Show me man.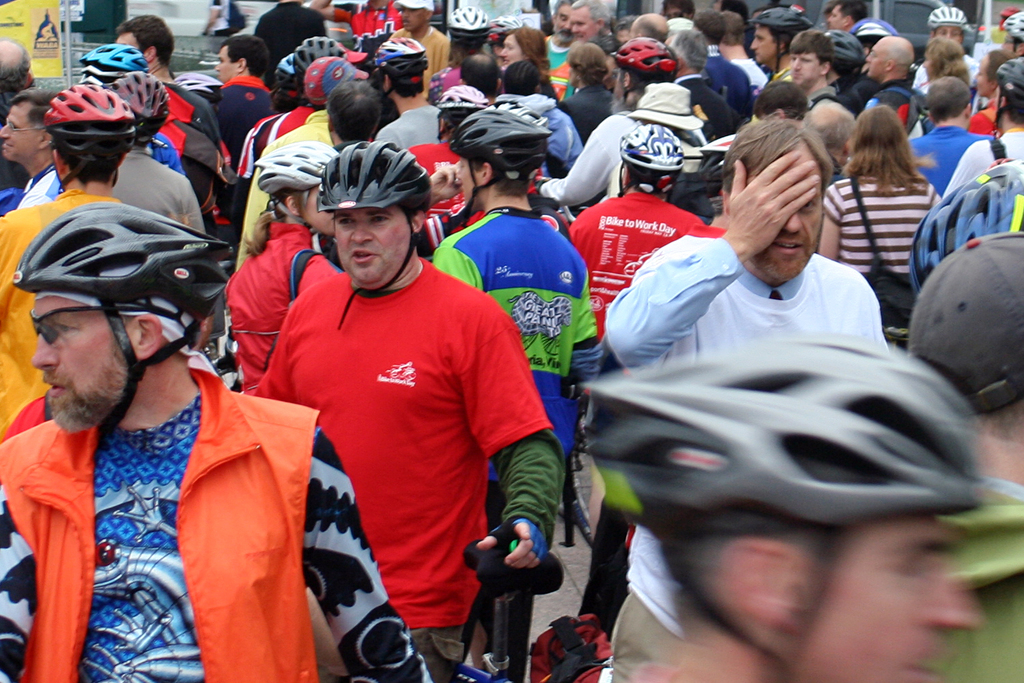
man is here: Rect(202, 33, 276, 223).
